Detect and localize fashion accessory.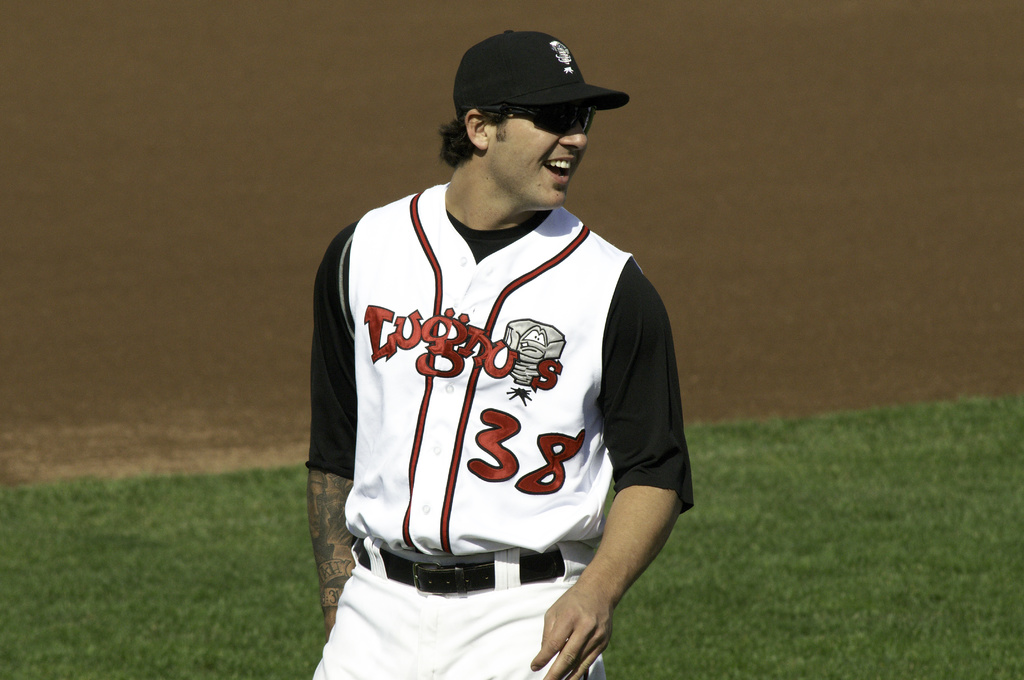
Localized at {"x1": 355, "y1": 536, "x2": 567, "y2": 595}.
